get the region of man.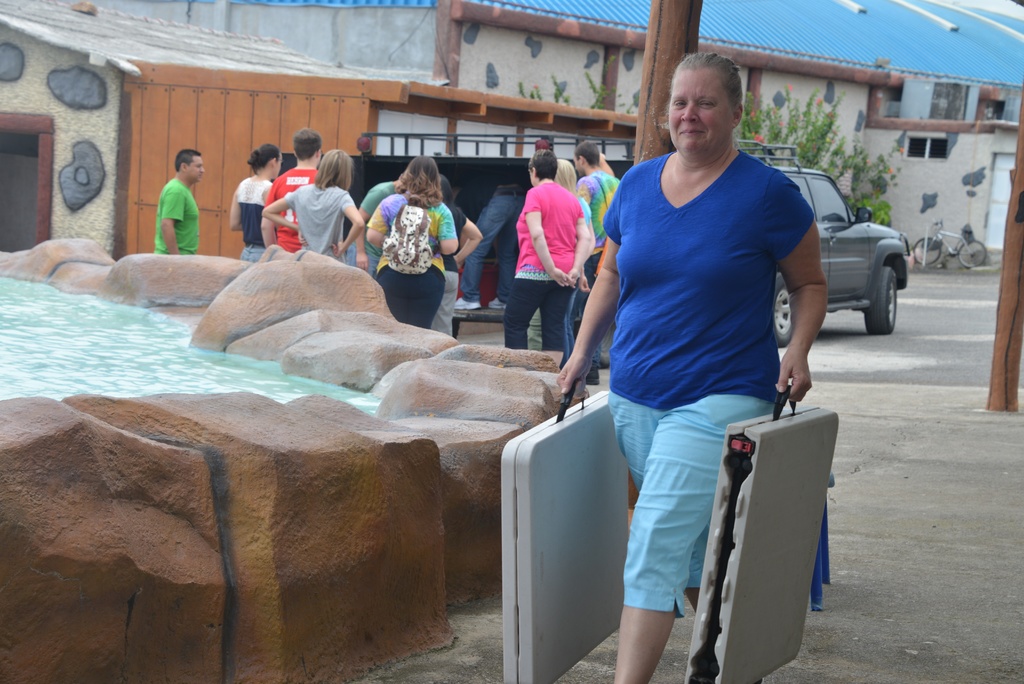
l=141, t=143, r=210, b=247.
